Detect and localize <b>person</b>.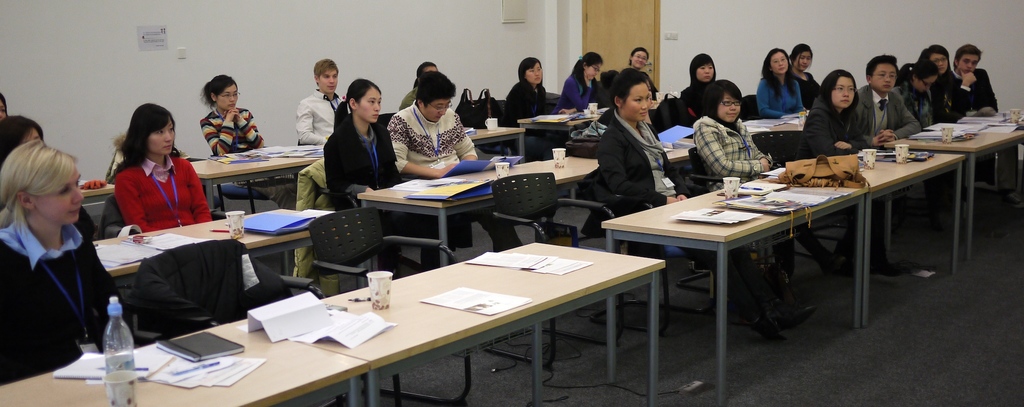
Localized at x1=806, y1=63, x2=858, y2=153.
